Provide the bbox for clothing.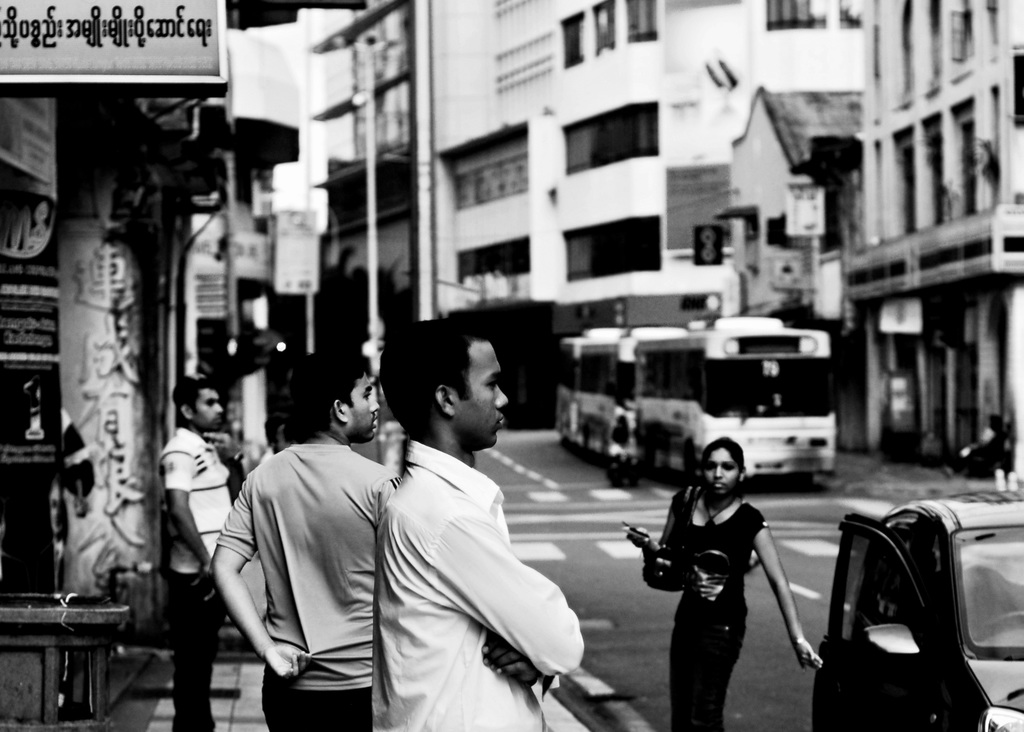
bbox=(157, 429, 233, 731).
